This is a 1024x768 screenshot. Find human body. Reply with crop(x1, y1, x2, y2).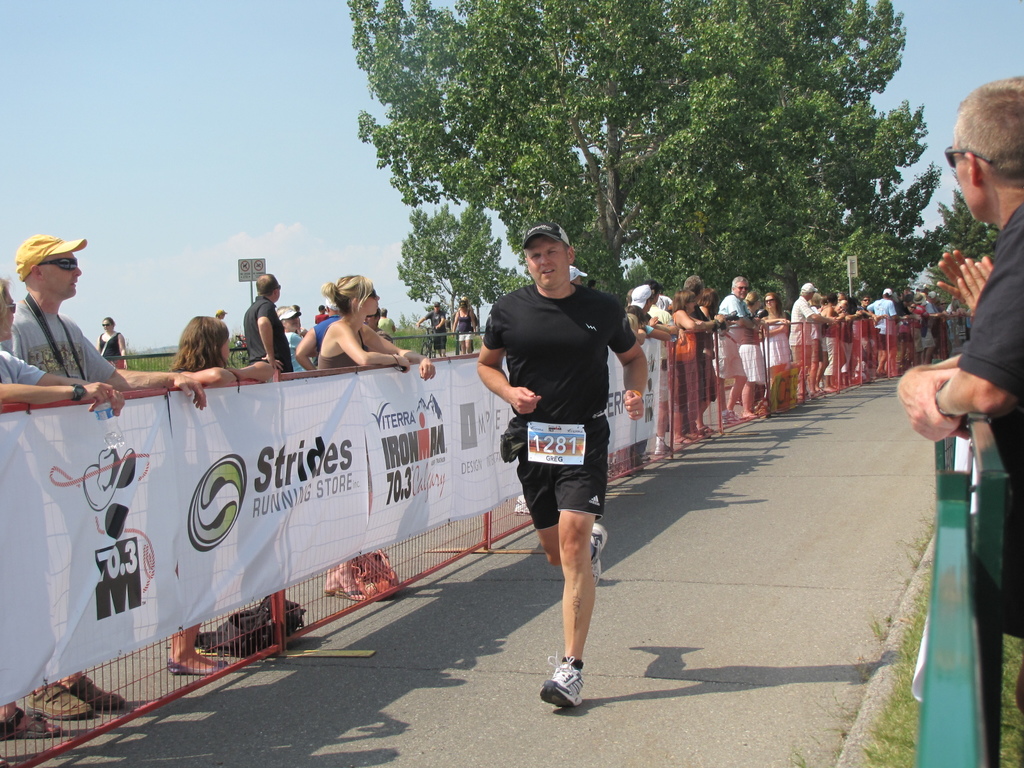
crop(738, 287, 767, 414).
